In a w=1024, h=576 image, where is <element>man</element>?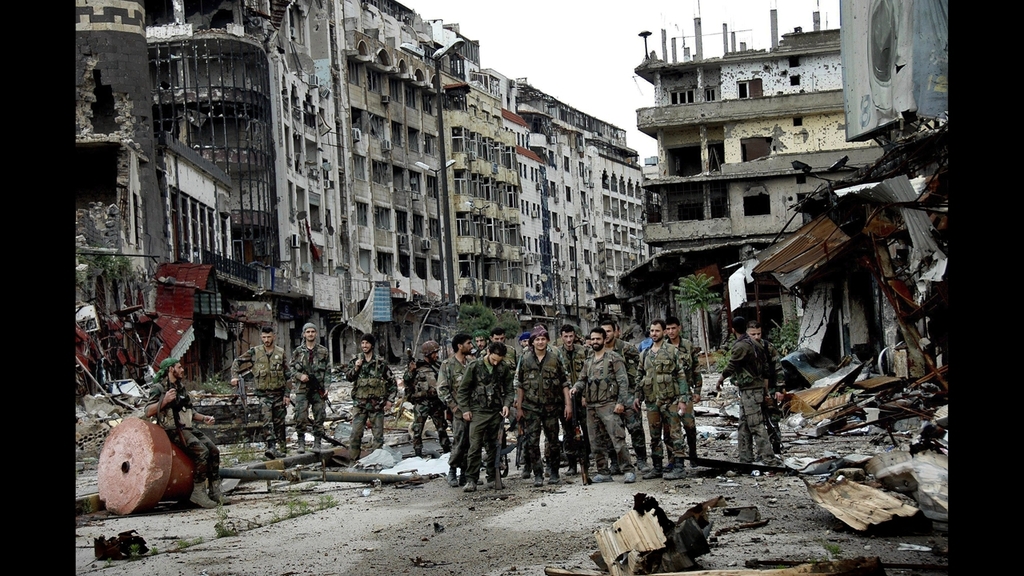
bbox=(566, 325, 631, 486).
